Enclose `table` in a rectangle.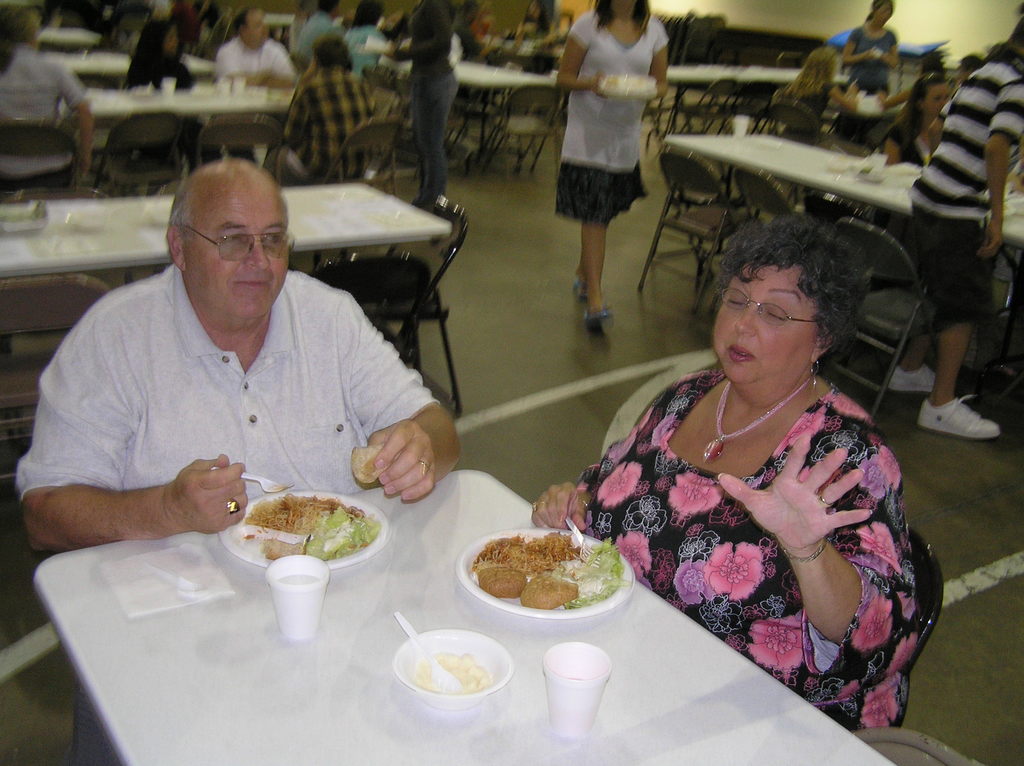
657/61/878/110.
